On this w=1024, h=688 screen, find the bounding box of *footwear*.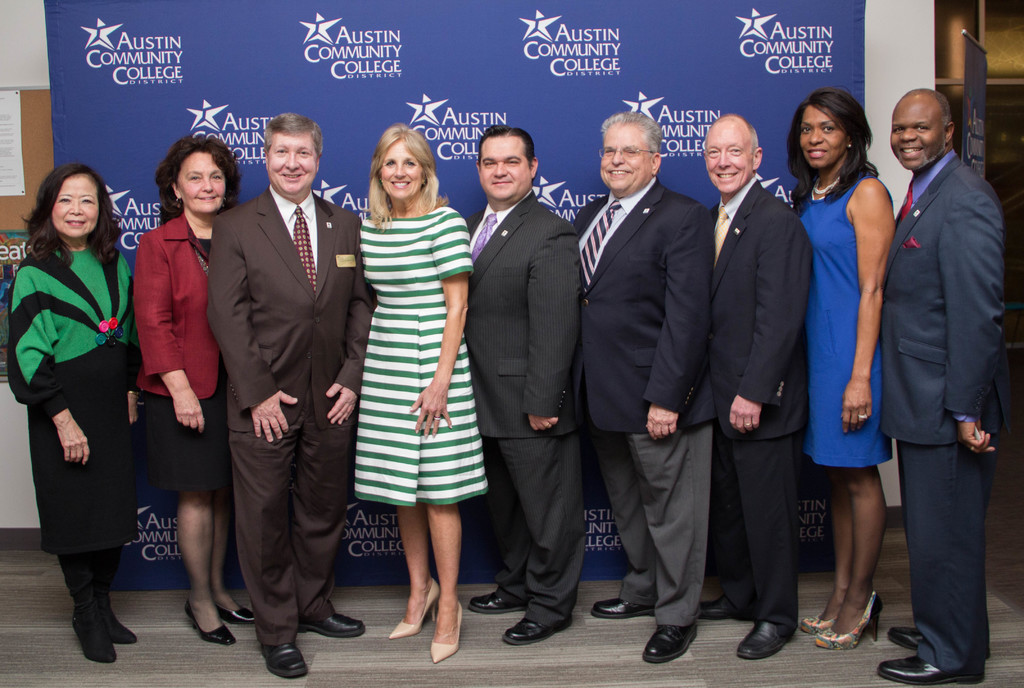
Bounding box: bbox(300, 602, 367, 638).
